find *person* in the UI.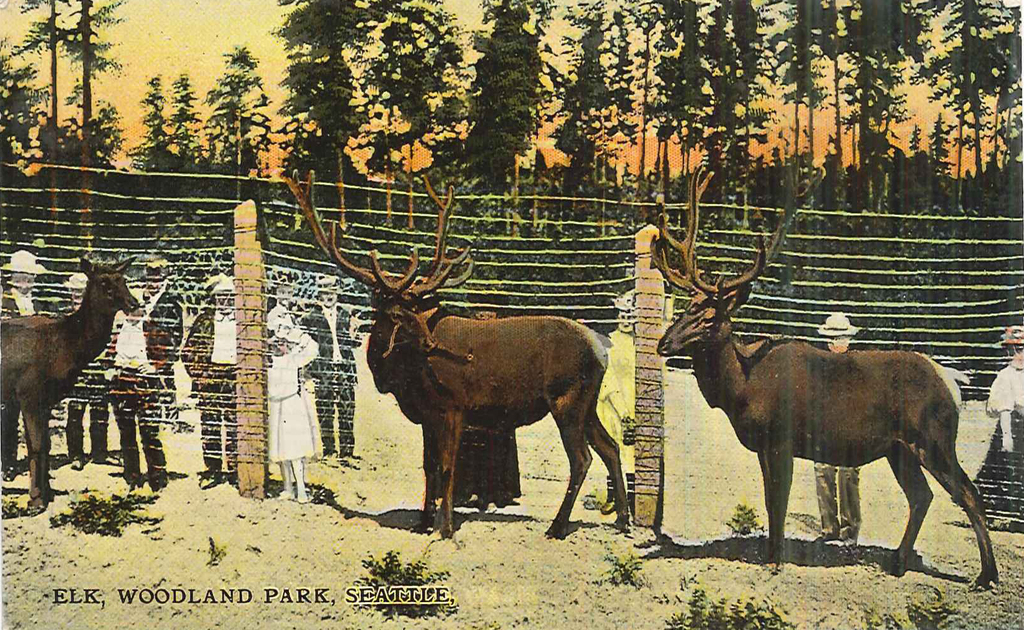
UI element at region(175, 276, 240, 481).
